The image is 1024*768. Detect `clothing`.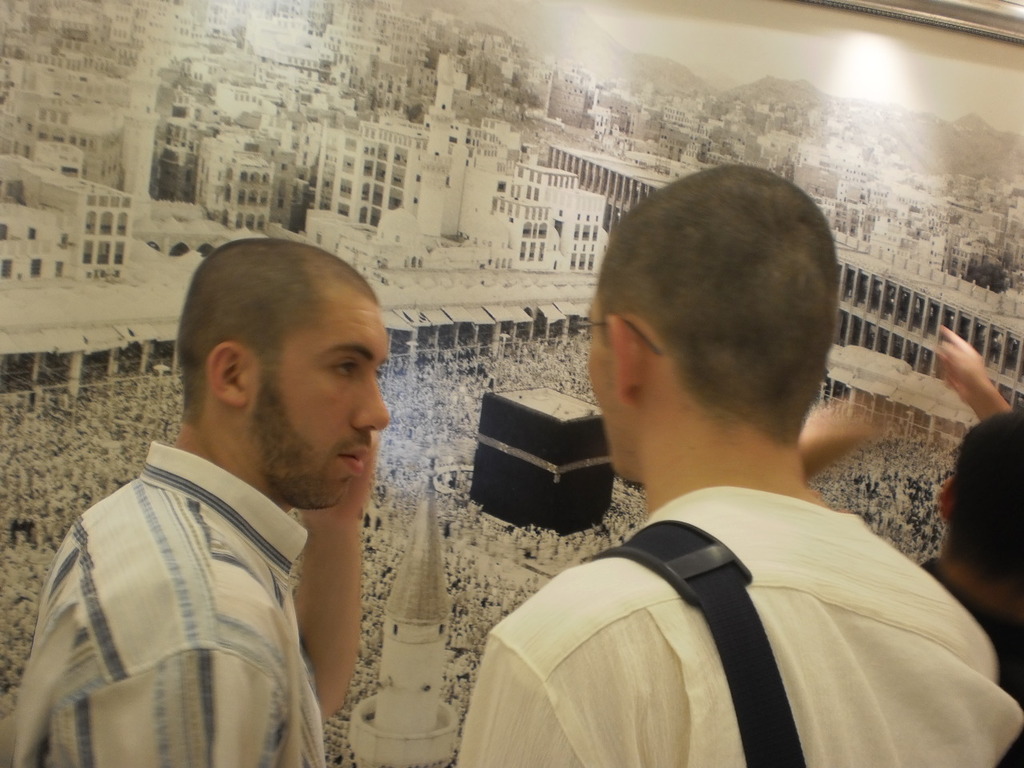
Detection: [458, 416, 1003, 767].
